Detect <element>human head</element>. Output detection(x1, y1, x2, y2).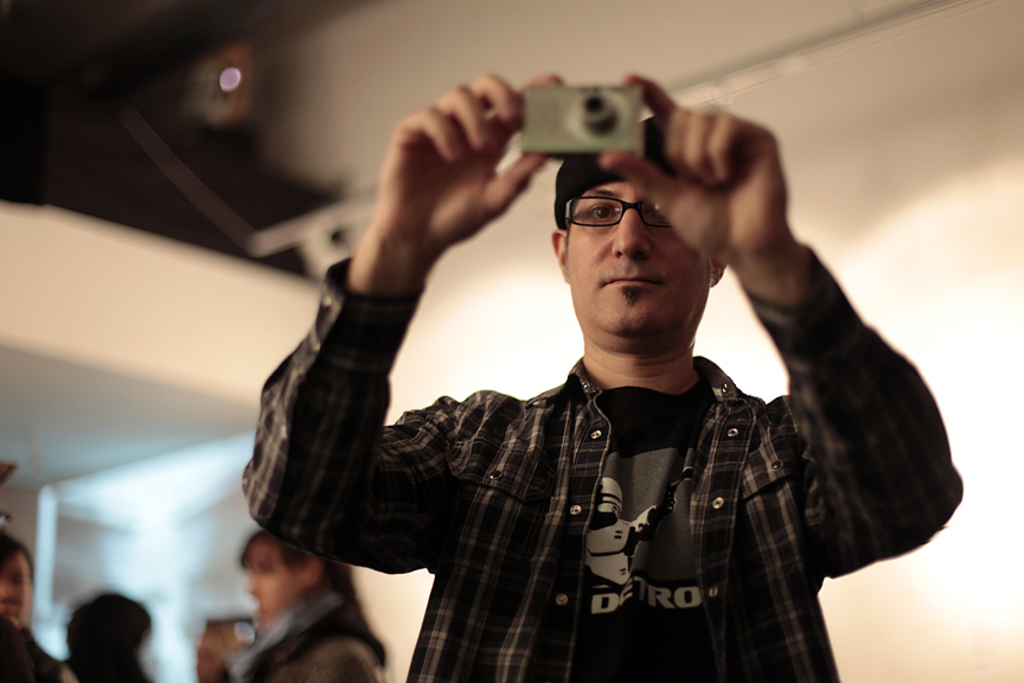
detection(546, 111, 698, 350).
